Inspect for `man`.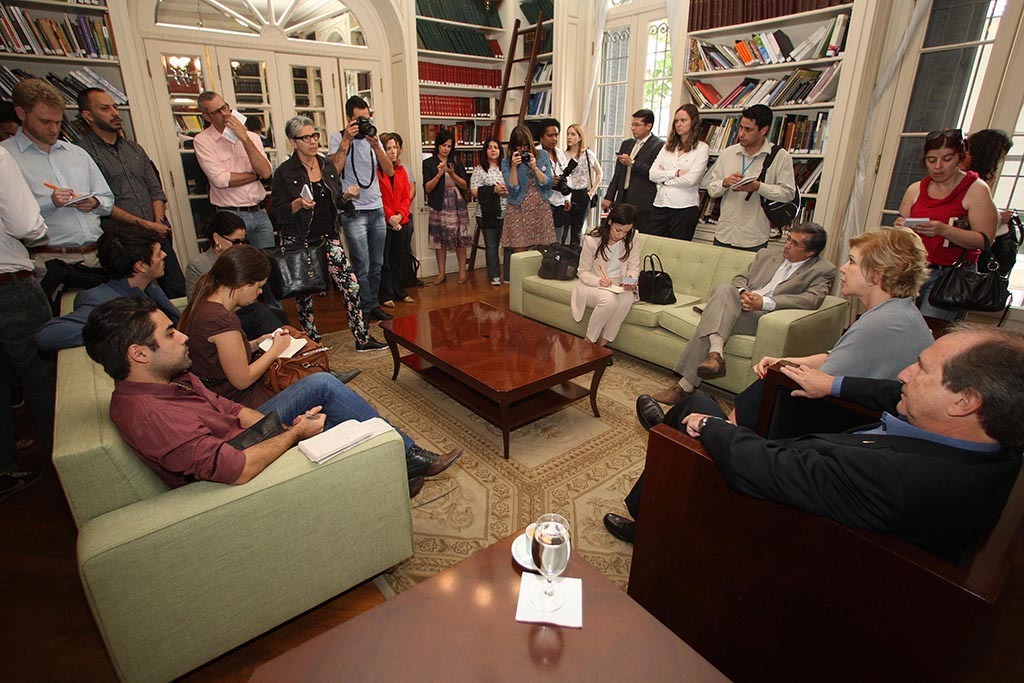
Inspection: 603/111/667/220.
